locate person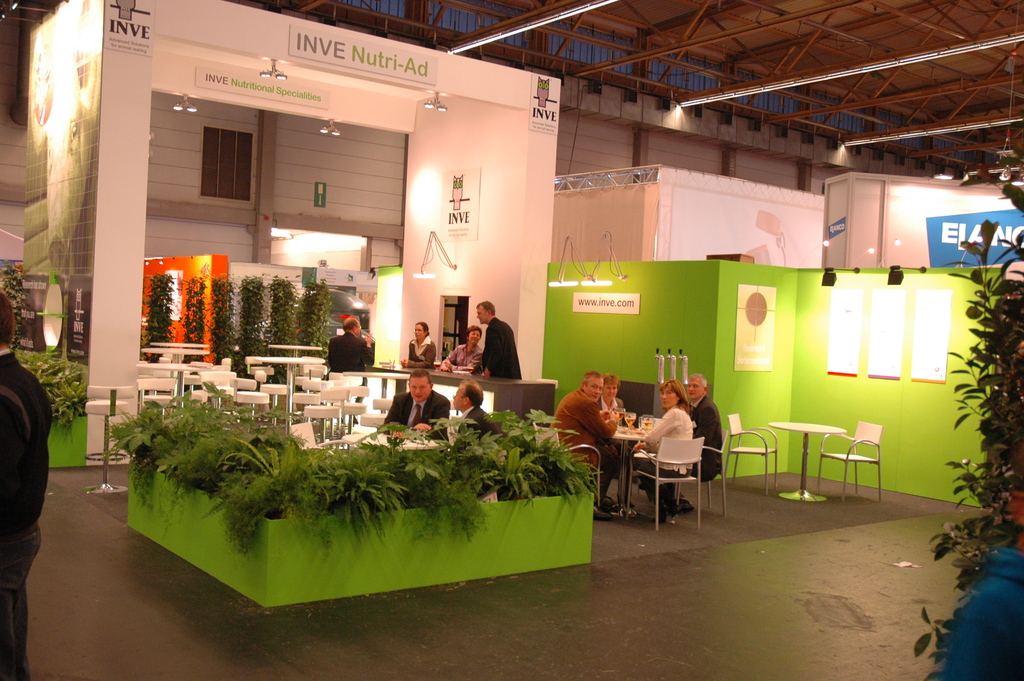
(left=0, top=293, right=51, bottom=680)
